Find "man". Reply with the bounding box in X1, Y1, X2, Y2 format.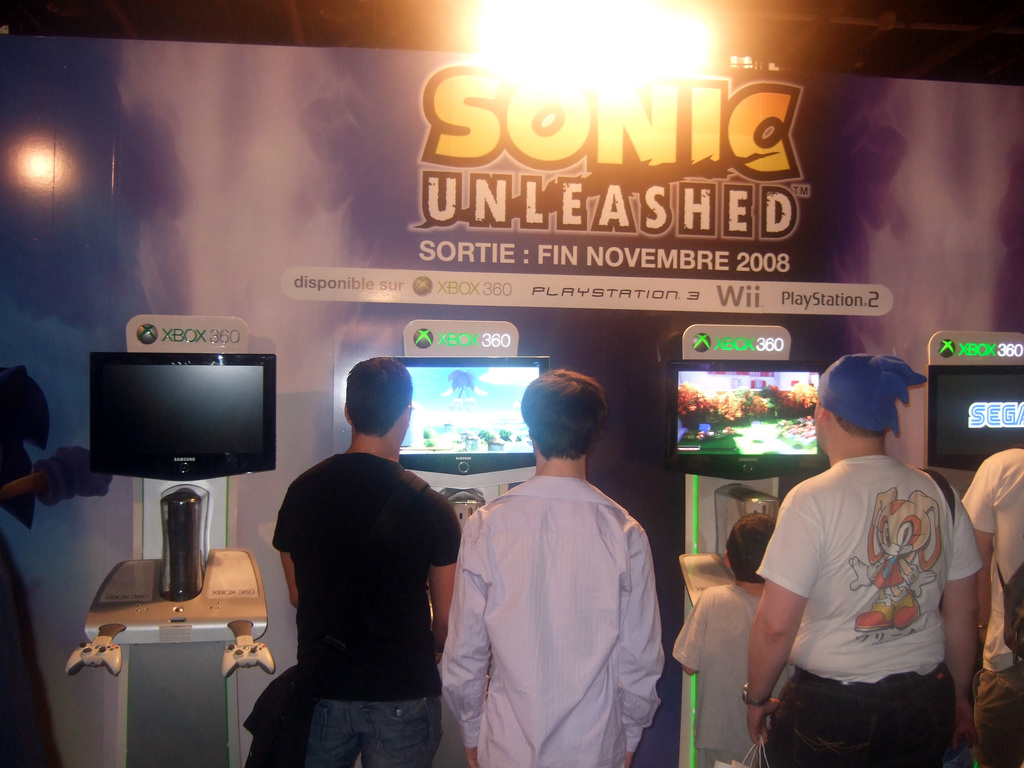
440, 366, 664, 767.
